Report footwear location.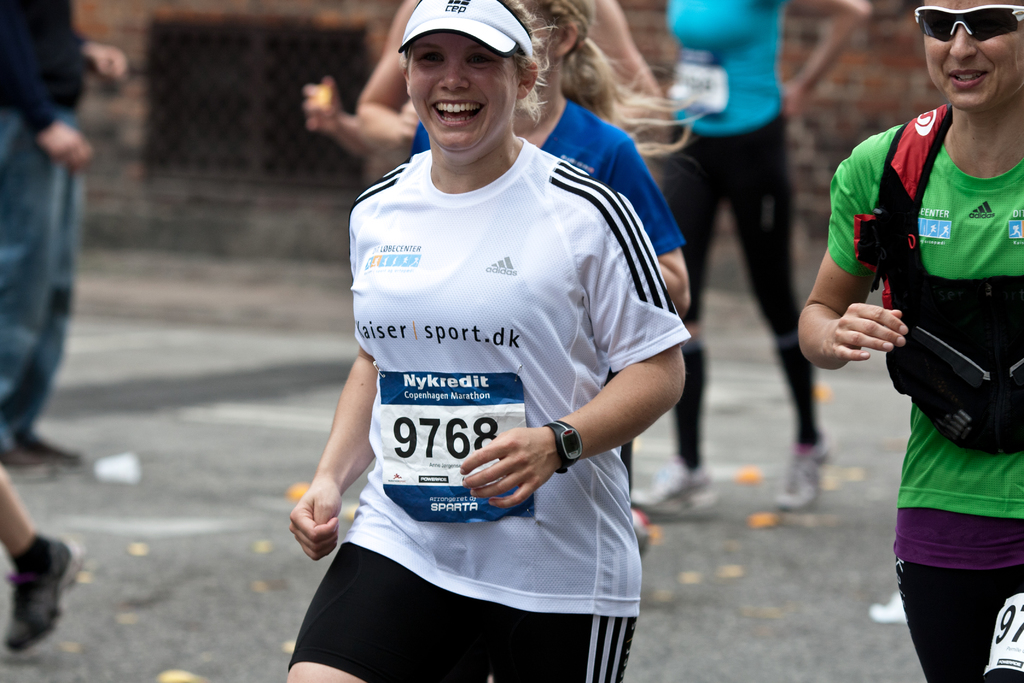
Report: detection(6, 532, 82, 655).
